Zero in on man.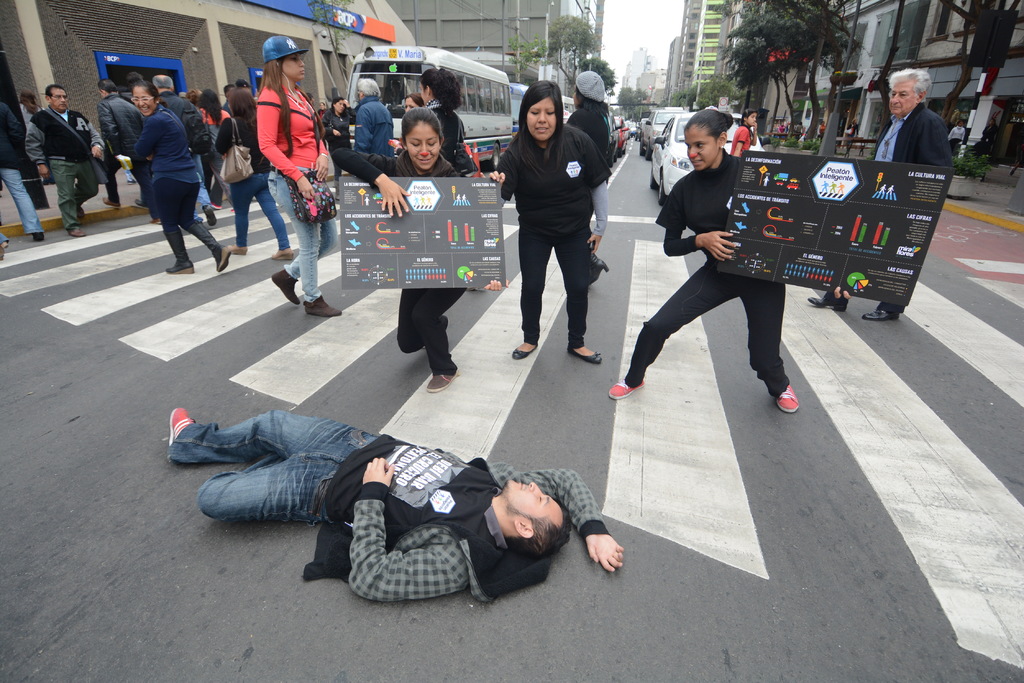
Zeroed in: <bbox>25, 84, 104, 237</bbox>.
